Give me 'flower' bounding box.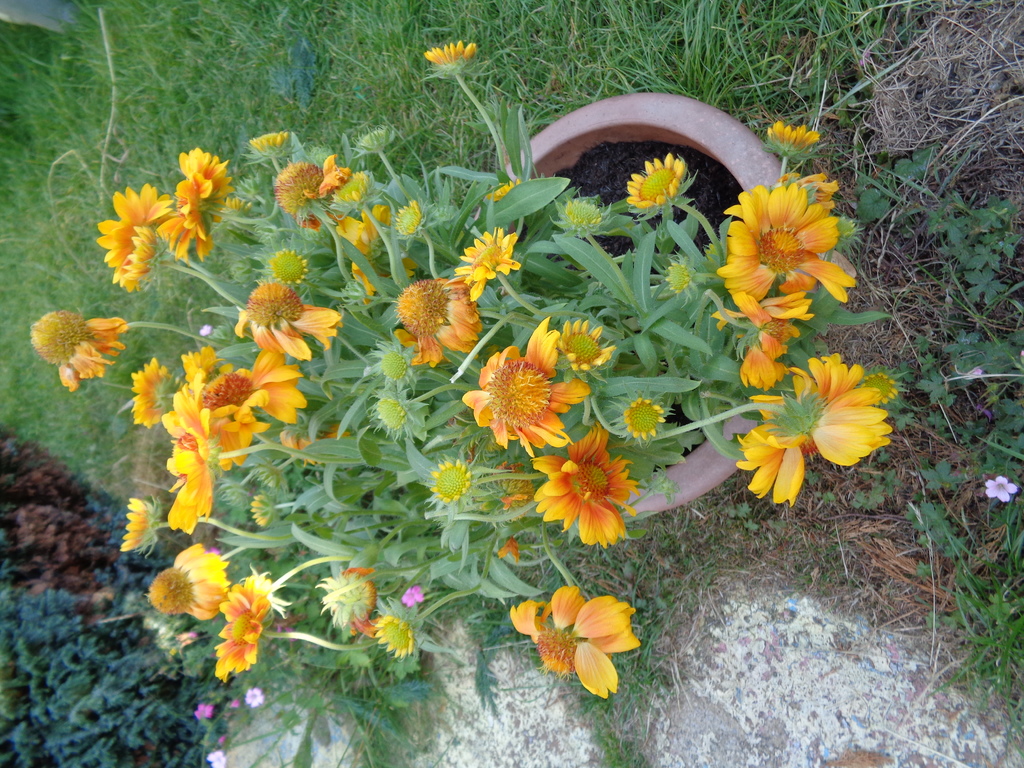
crop(367, 616, 411, 662).
